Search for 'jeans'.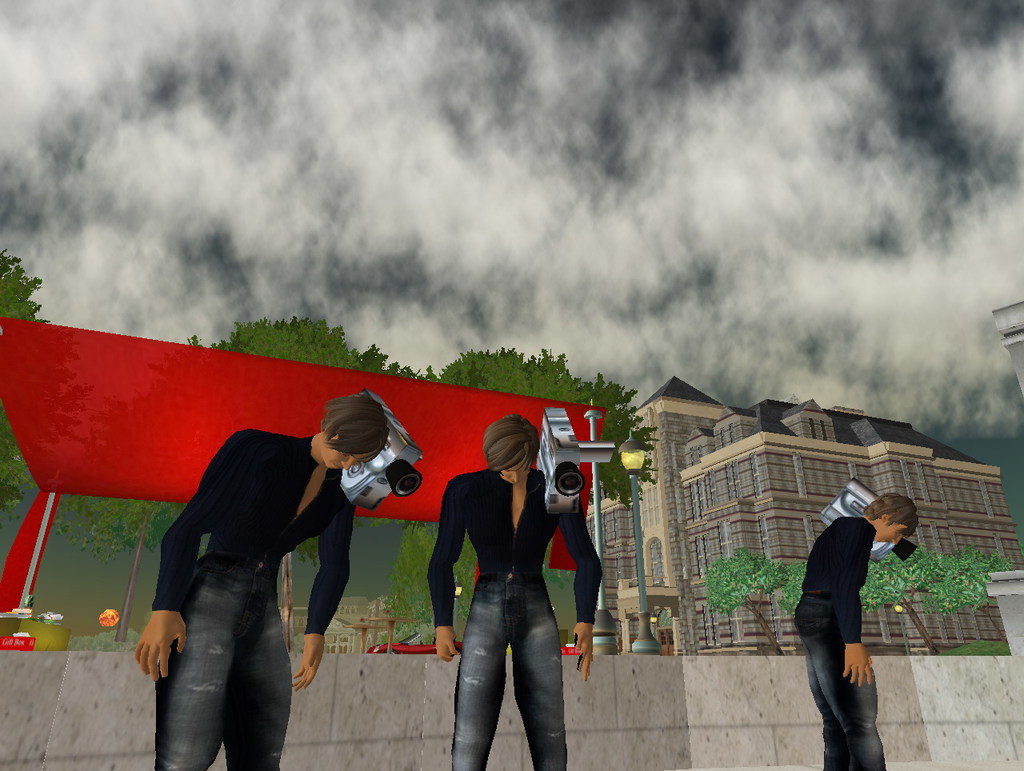
Found at [x1=158, y1=551, x2=311, y2=770].
